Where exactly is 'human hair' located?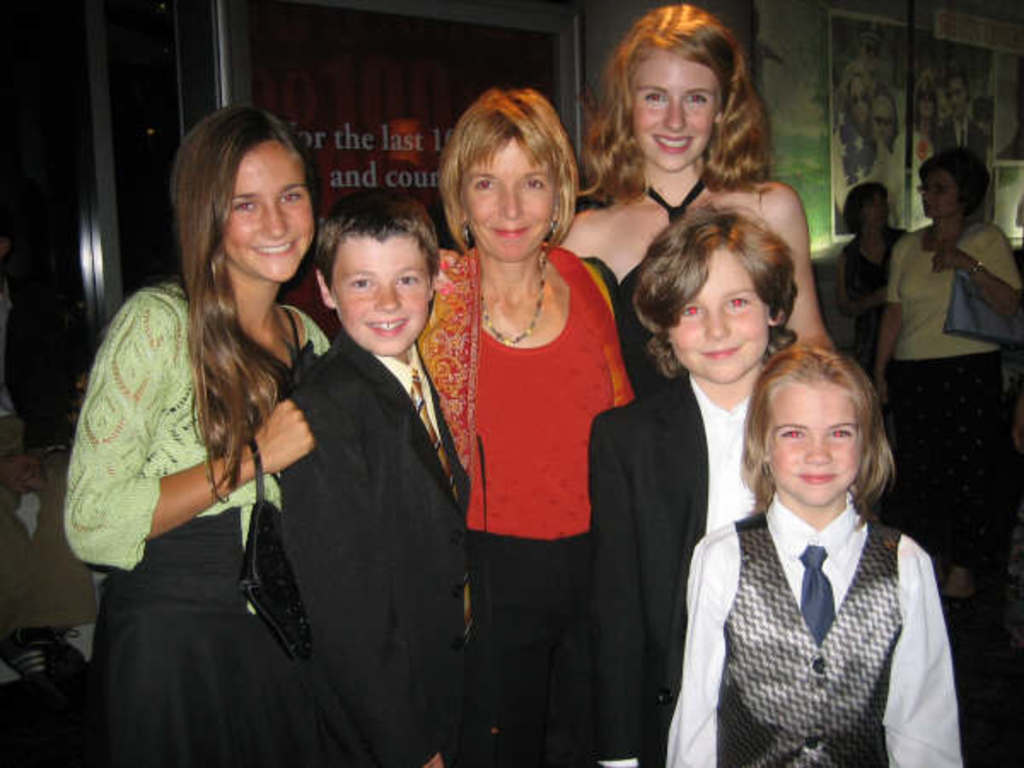
Its bounding box is bbox(645, 172, 809, 401).
